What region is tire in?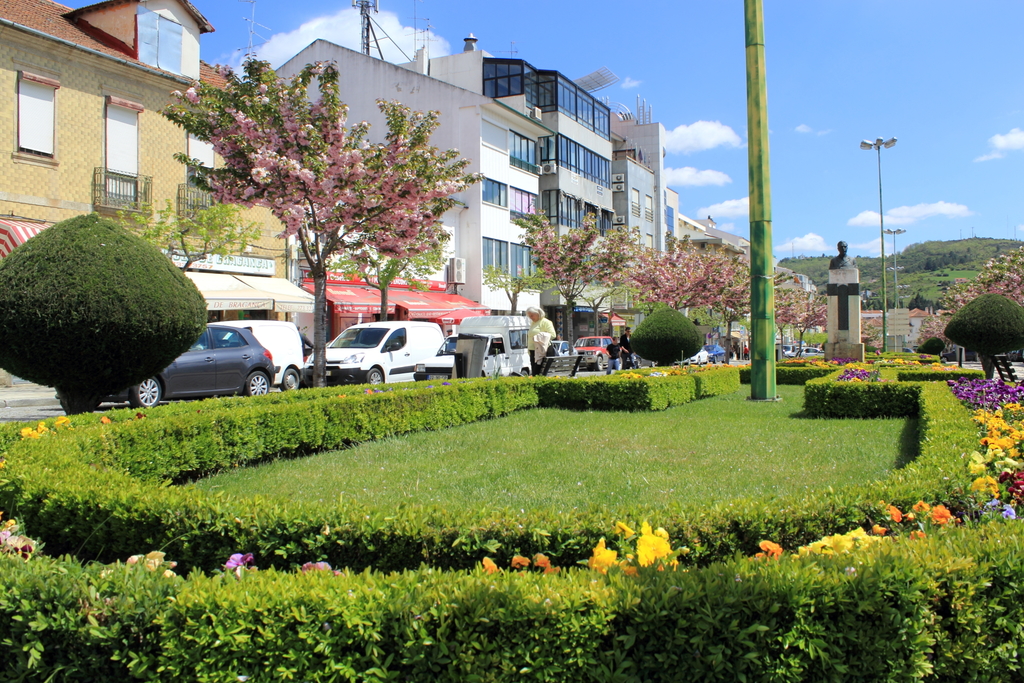
{"left": 591, "top": 357, "right": 605, "bottom": 371}.
